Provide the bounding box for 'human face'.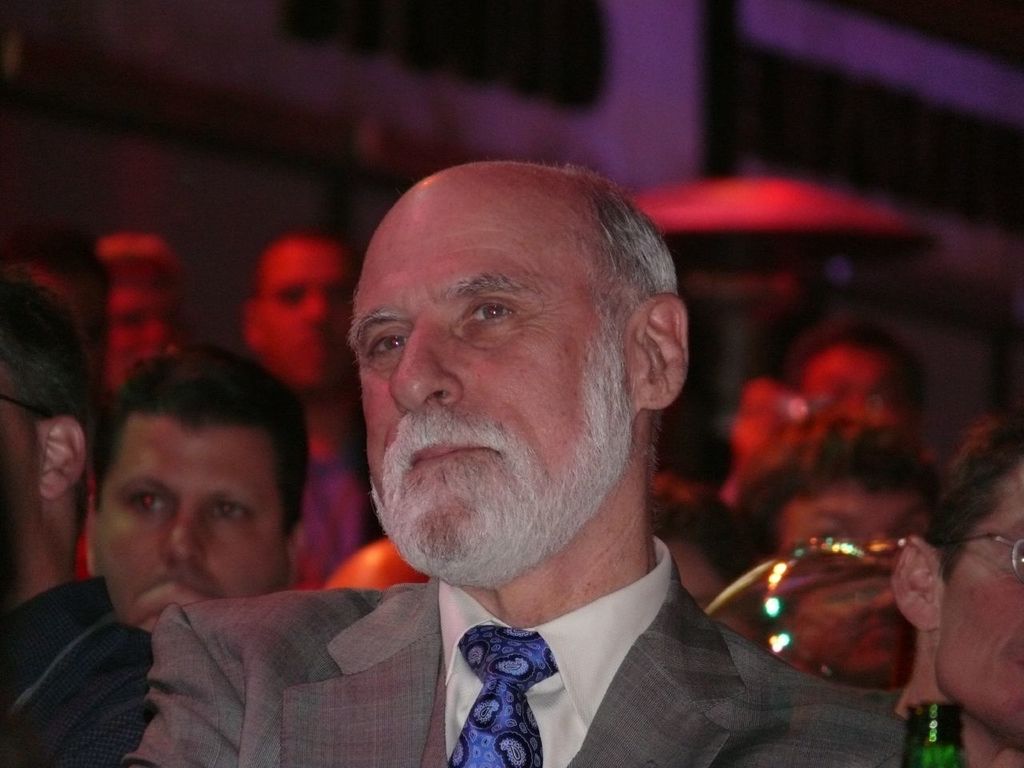
(left=107, top=289, right=178, bottom=397).
